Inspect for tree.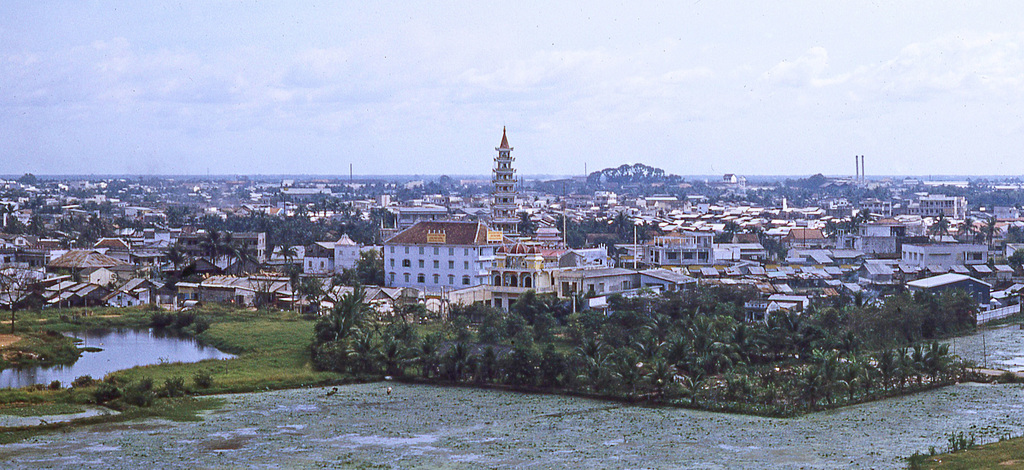
Inspection: bbox(0, 213, 27, 238).
